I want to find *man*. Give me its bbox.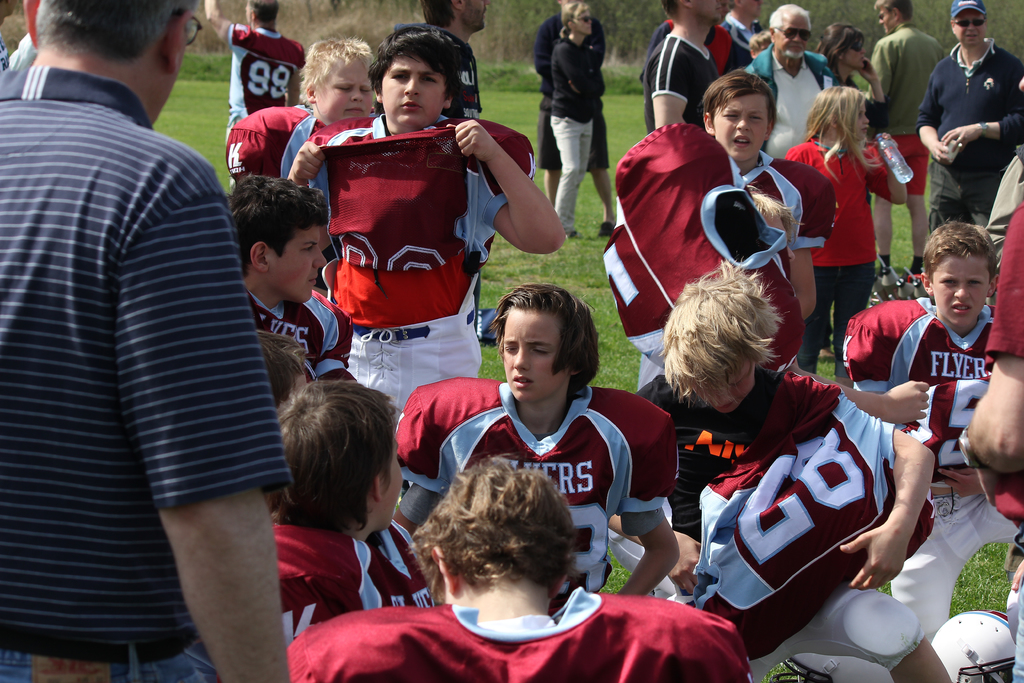
bbox=[644, 0, 725, 135].
